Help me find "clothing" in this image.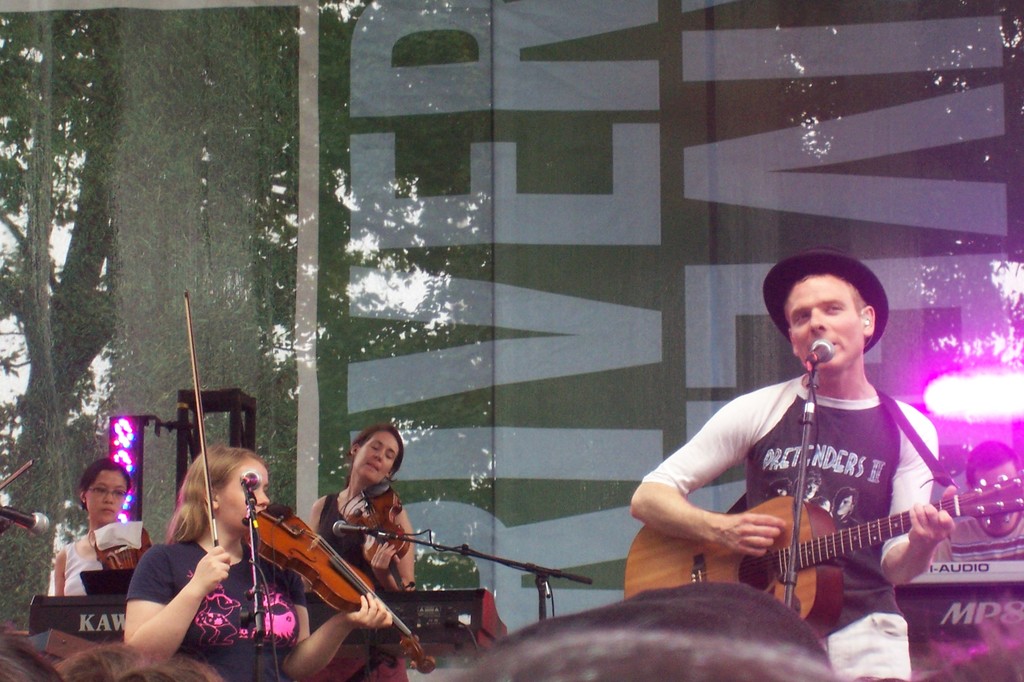
Found it: bbox=(124, 544, 299, 681).
